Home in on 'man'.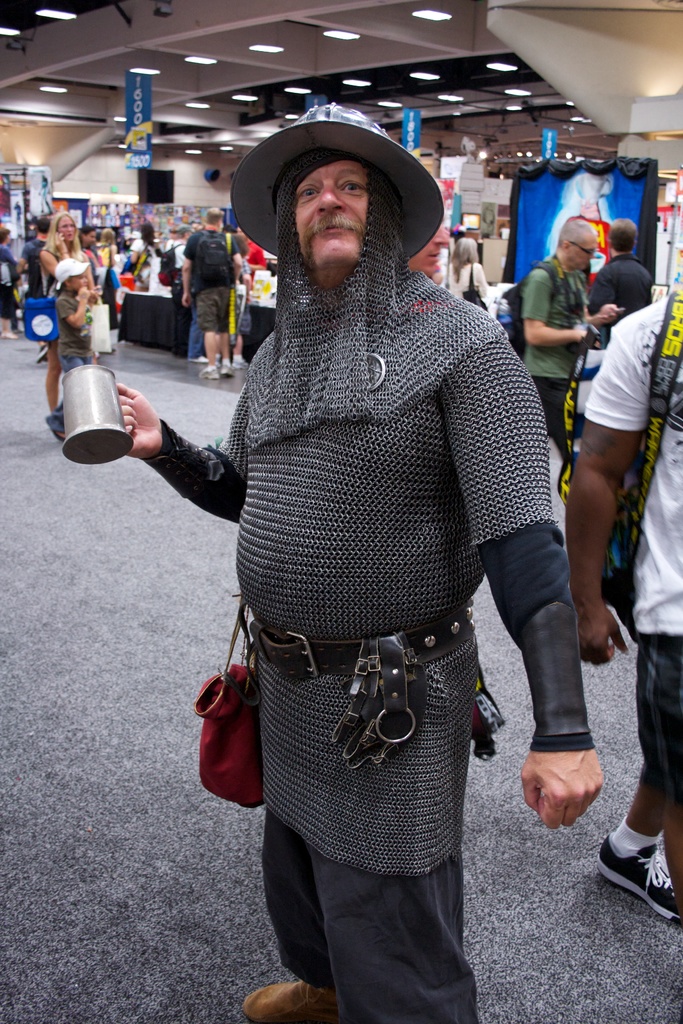
Homed in at detection(140, 31, 563, 989).
